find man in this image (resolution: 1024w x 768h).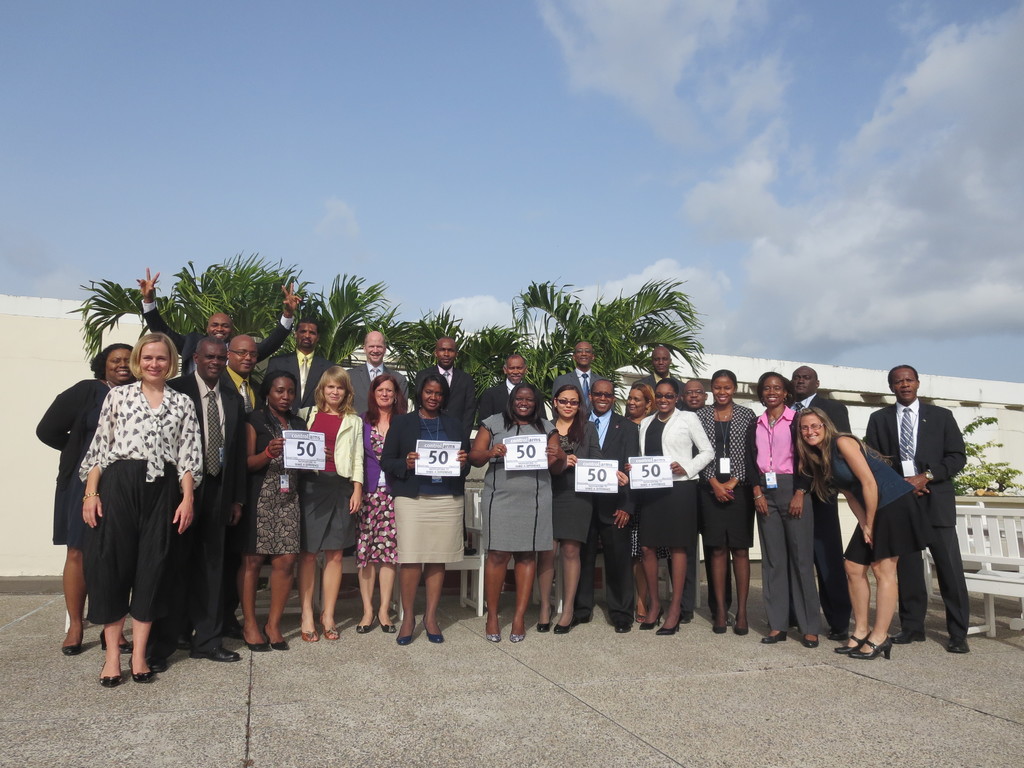
271:320:333:399.
